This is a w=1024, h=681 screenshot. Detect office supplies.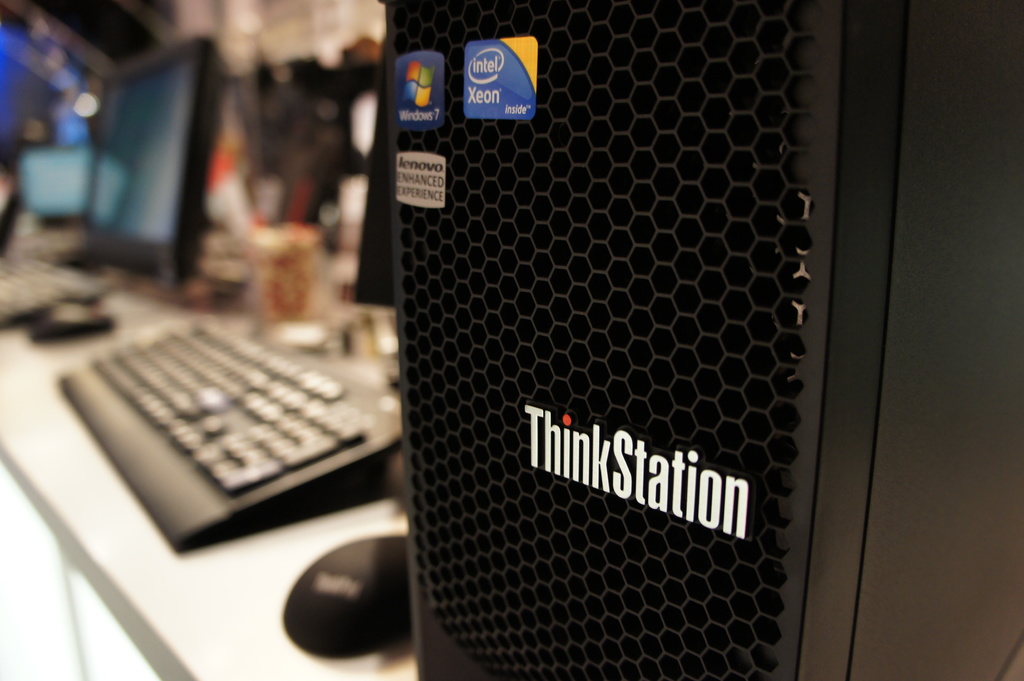
357 95 375 153.
